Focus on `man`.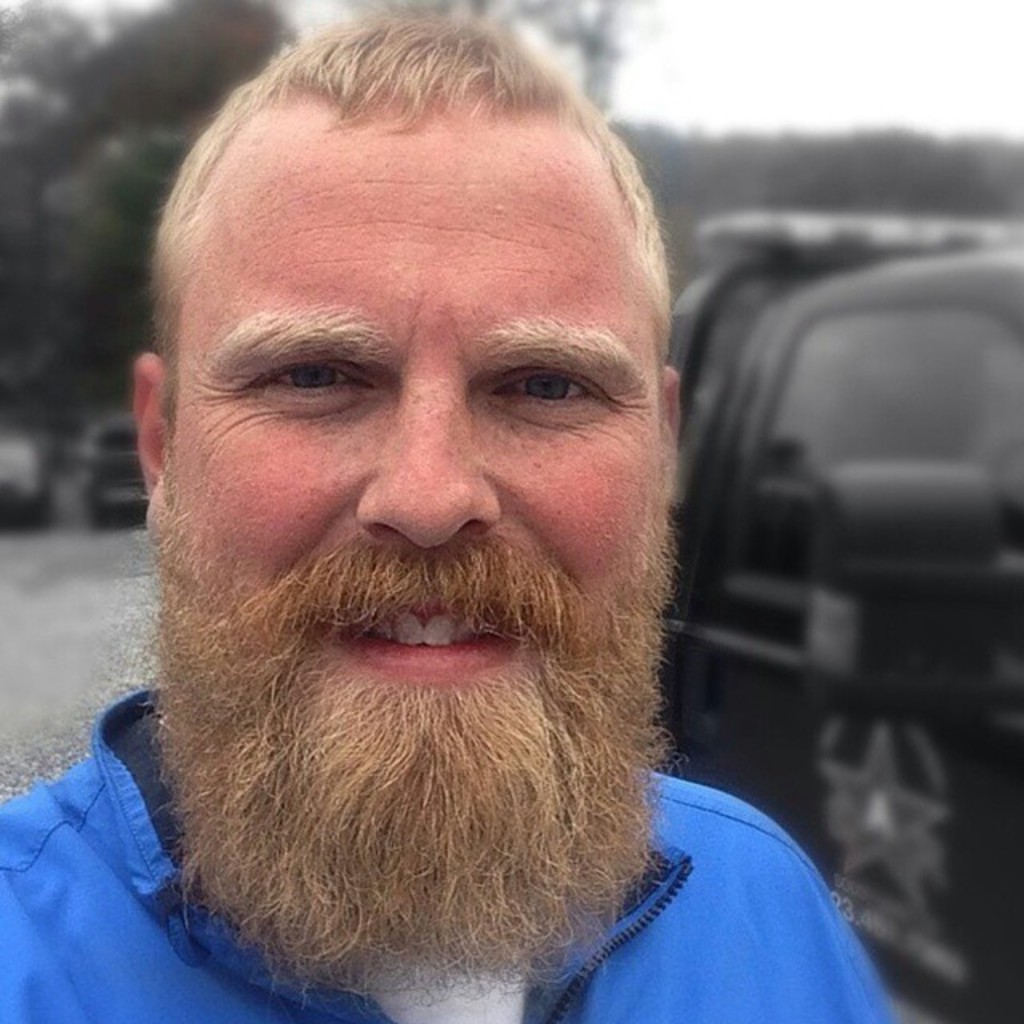
Focused at 0, 6, 901, 1022.
